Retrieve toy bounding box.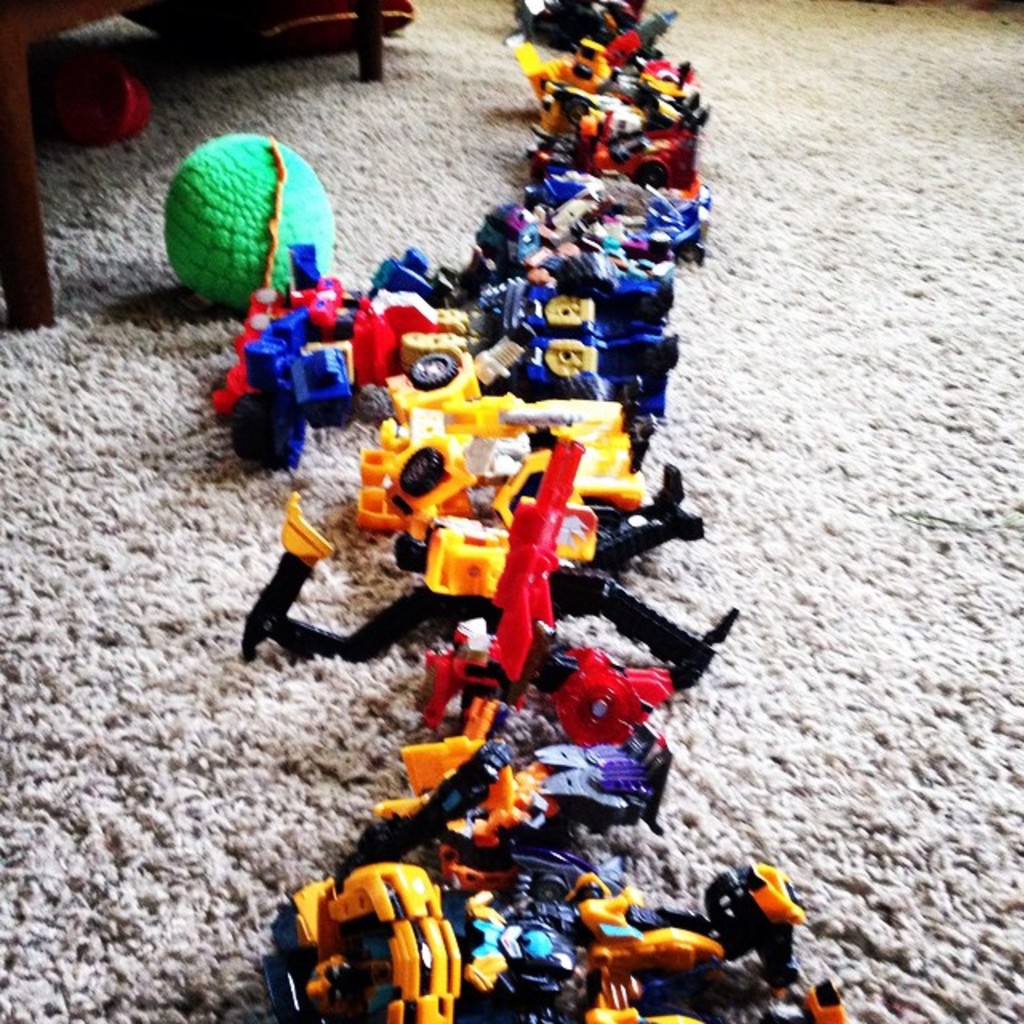
Bounding box: select_region(213, 498, 728, 674).
